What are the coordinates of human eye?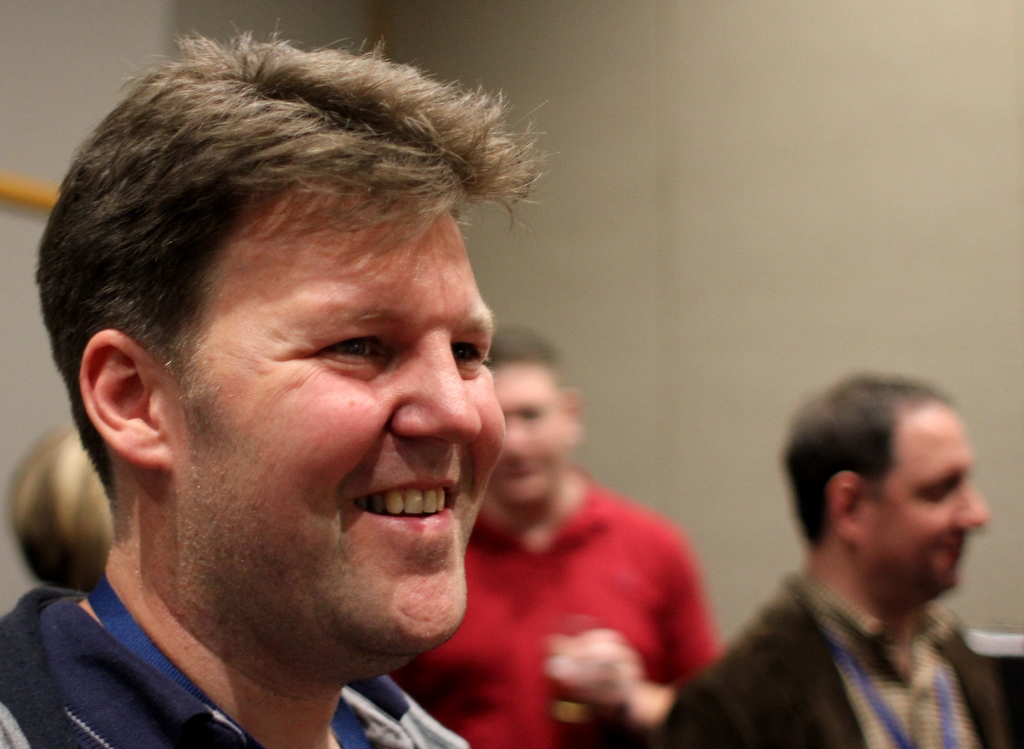
[x1=521, y1=406, x2=545, y2=423].
